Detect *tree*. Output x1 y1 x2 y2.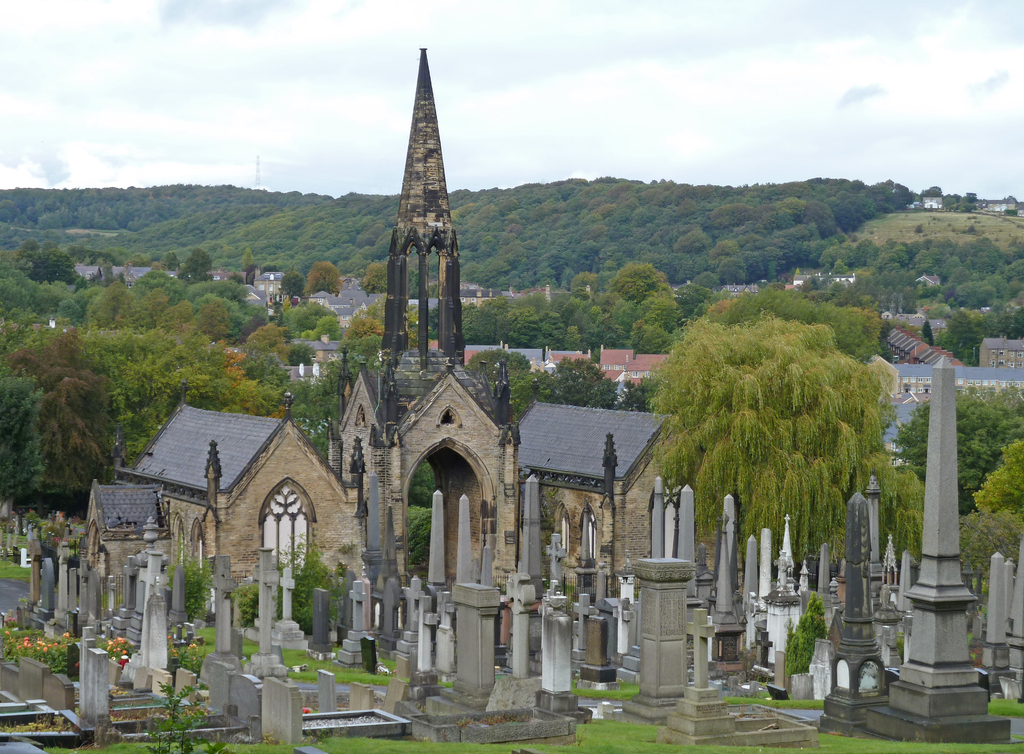
820 239 856 270.
